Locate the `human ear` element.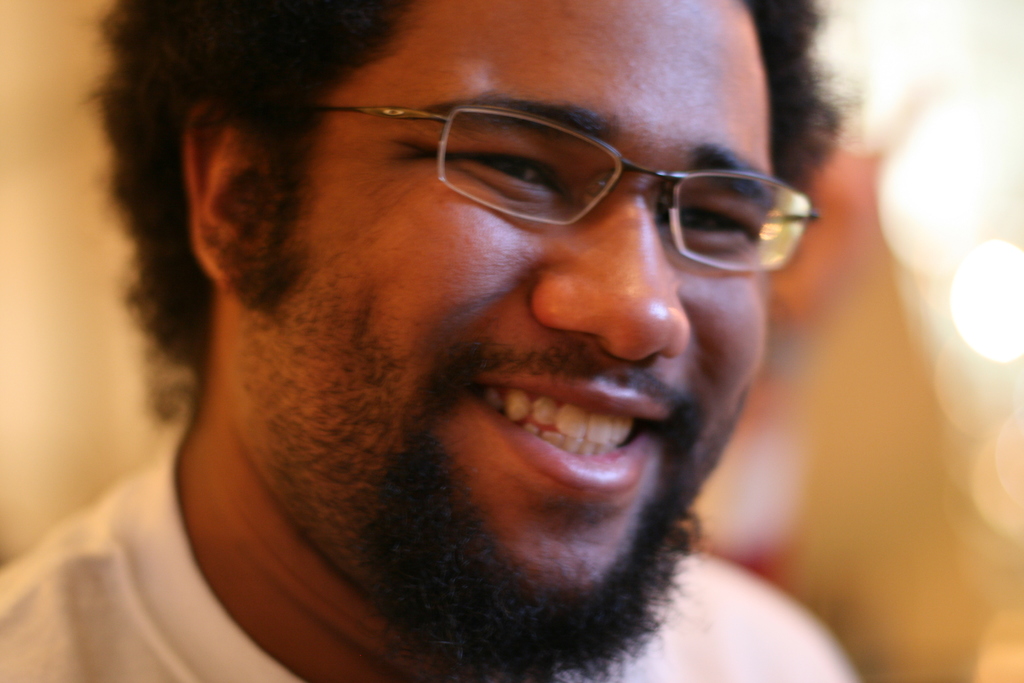
Element bbox: 187 106 260 292.
